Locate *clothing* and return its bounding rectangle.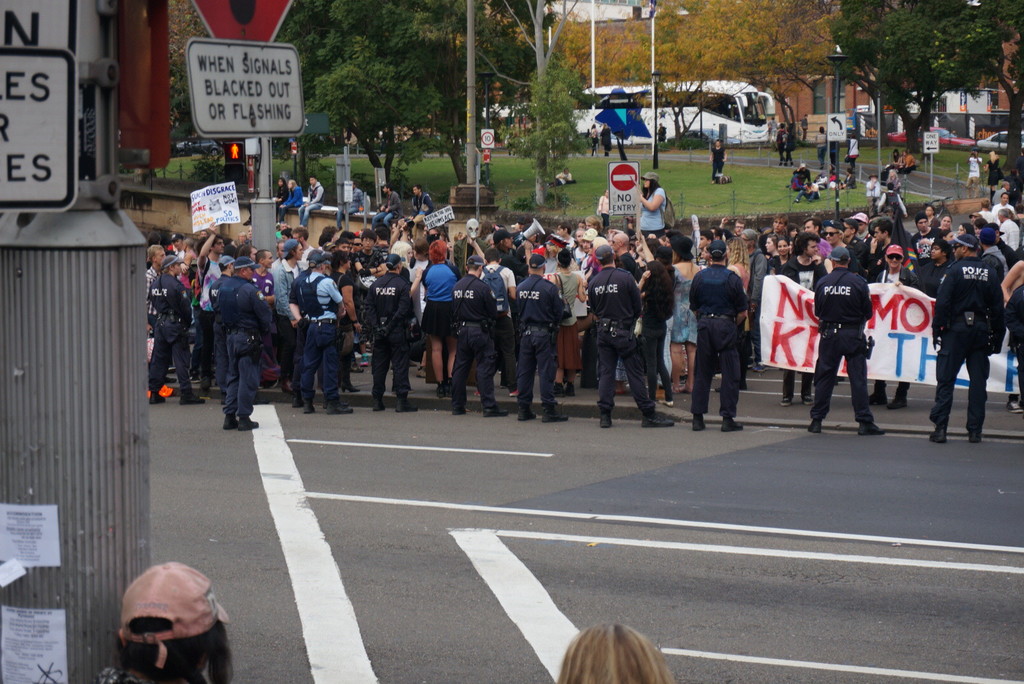
bbox=(870, 265, 916, 399).
